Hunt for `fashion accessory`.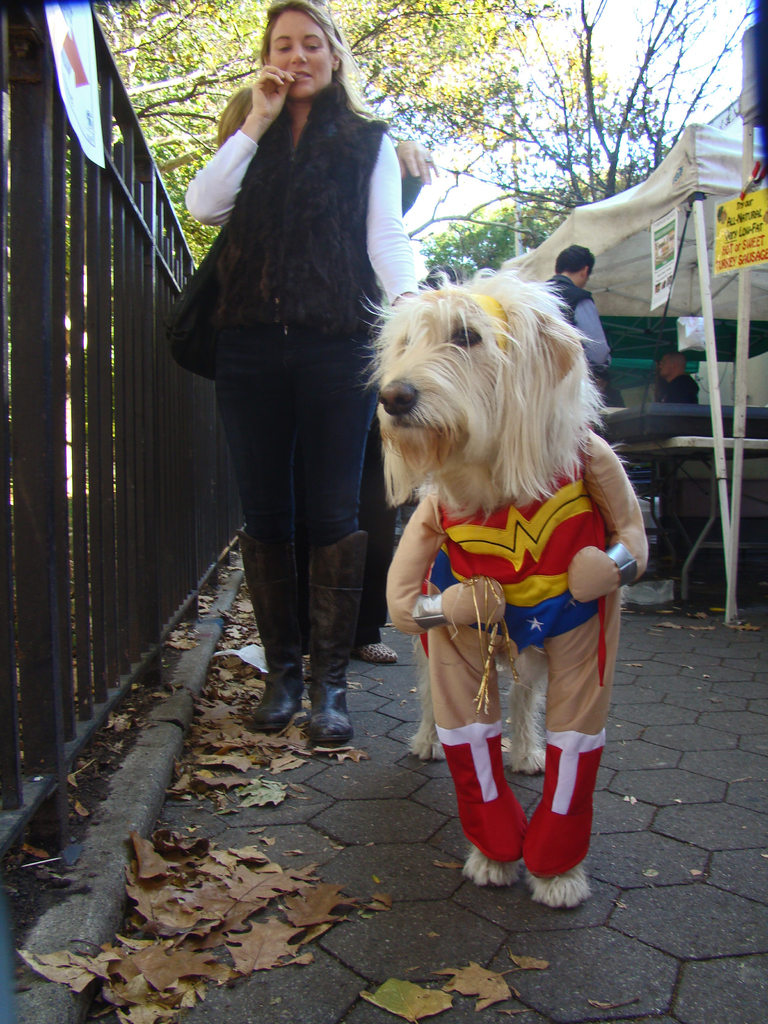
Hunted down at rect(271, 0, 336, 36).
